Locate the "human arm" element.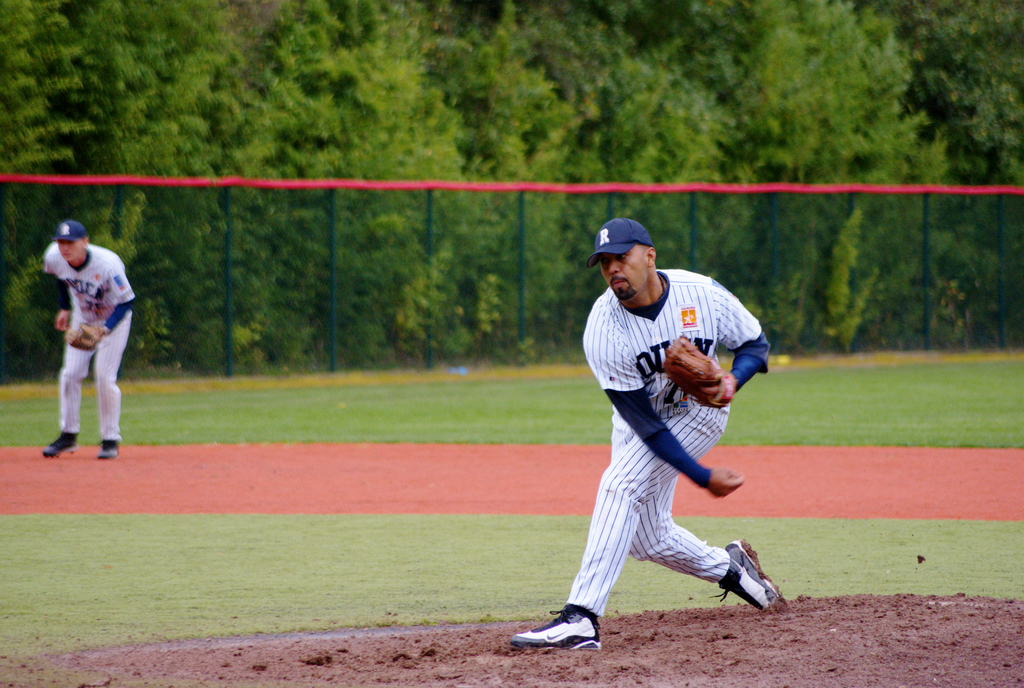
Element bbox: <box>49,298,72,335</box>.
